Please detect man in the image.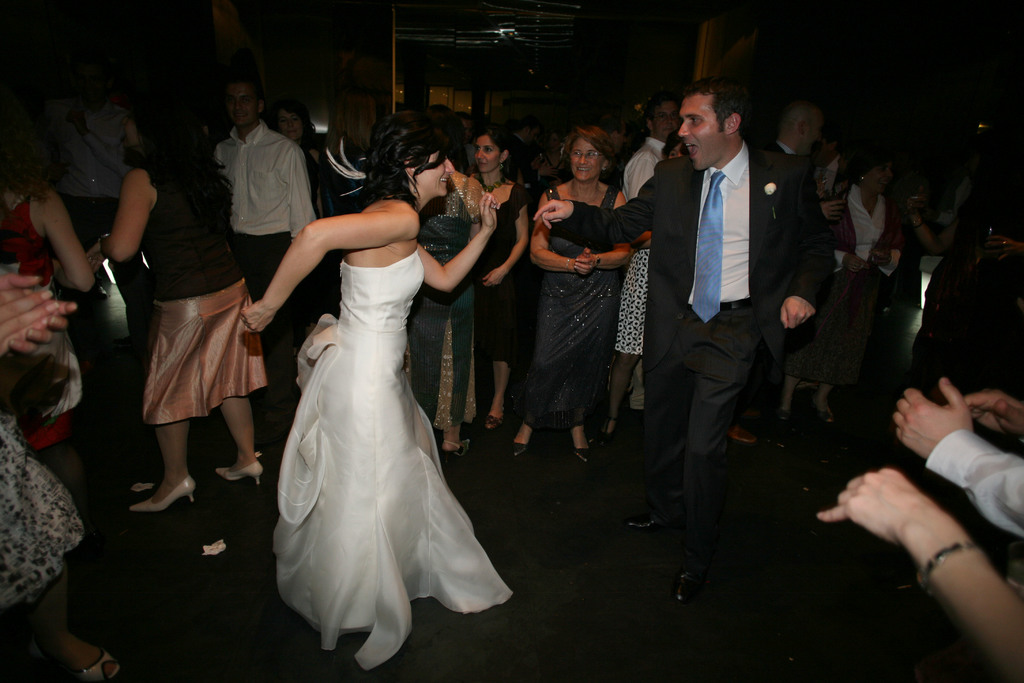
detection(55, 63, 147, 381).
